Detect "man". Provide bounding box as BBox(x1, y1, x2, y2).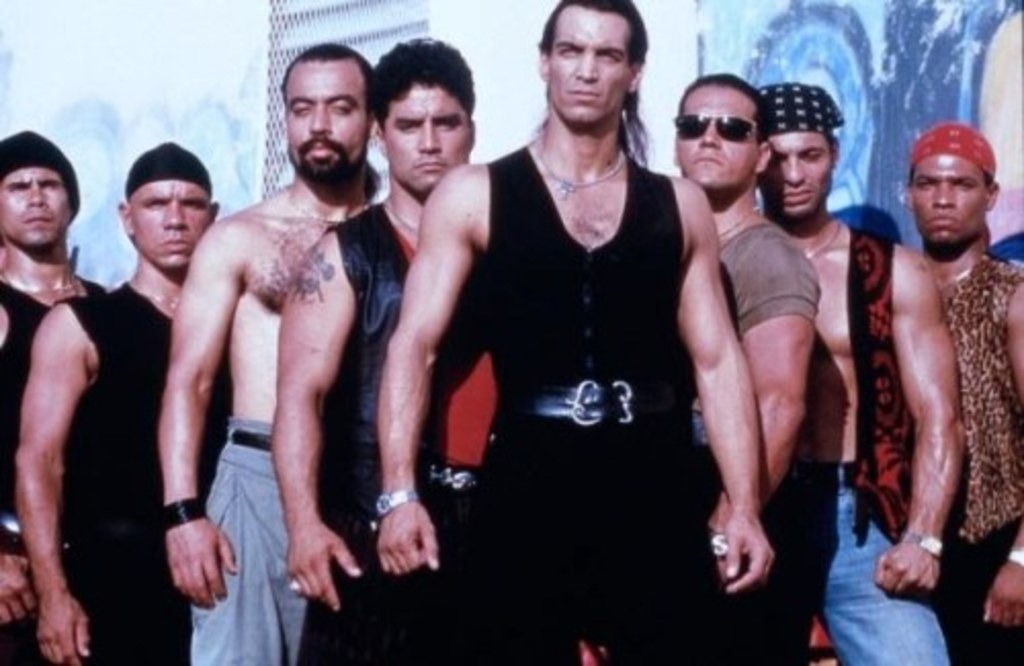
BBox(270, 45, 496, 664).
